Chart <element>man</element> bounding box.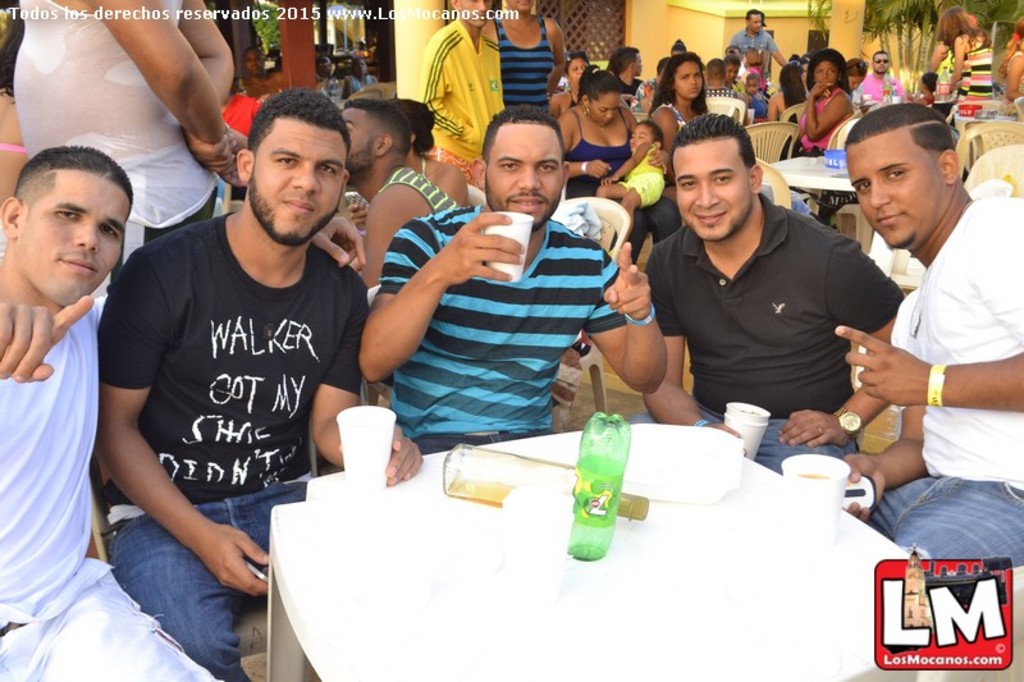
Charted: [413, 0, 503, 192].
